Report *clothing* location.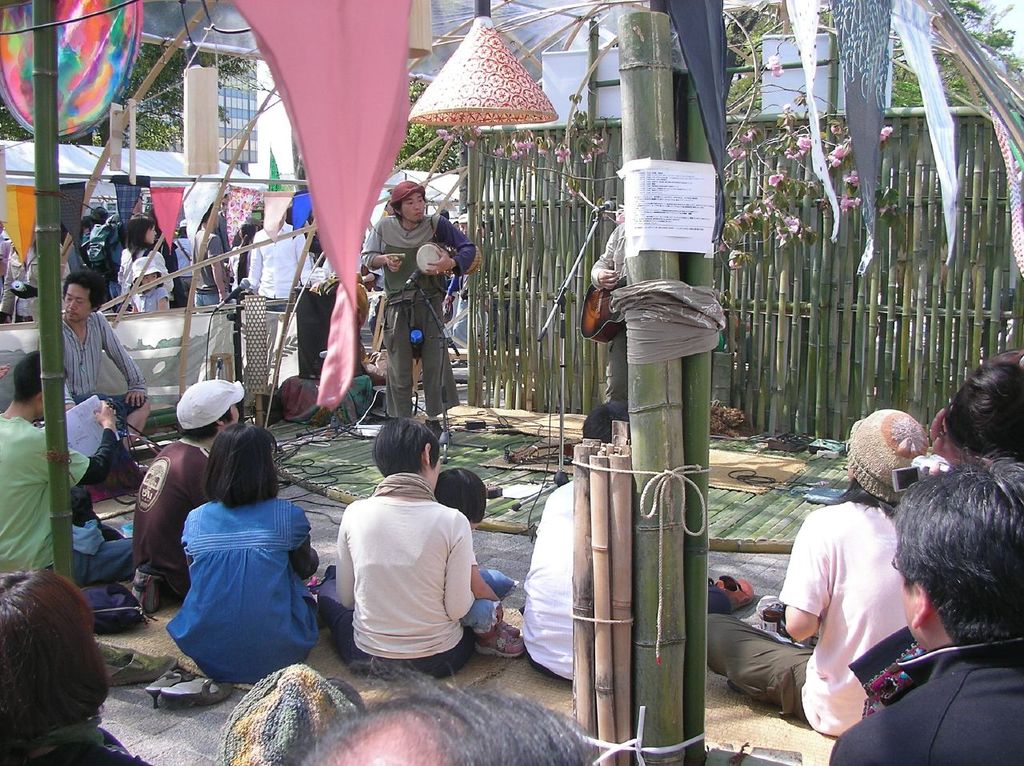
Report: crop(825, 636, 1020, 765).
